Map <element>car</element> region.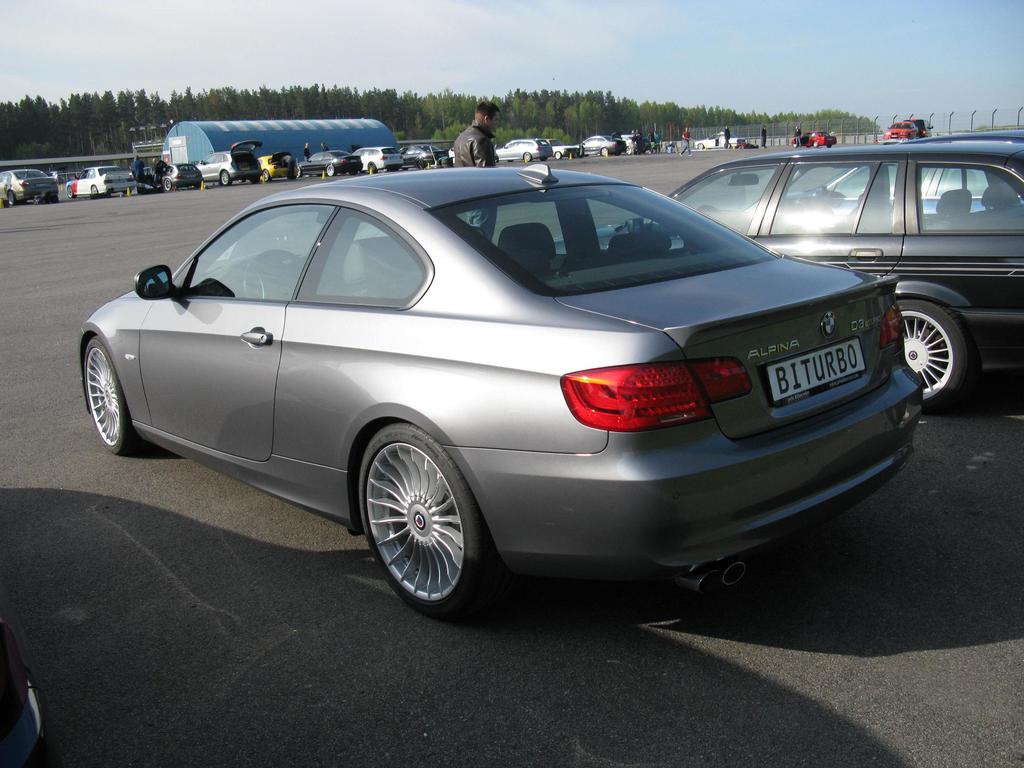
Mapped to (358,147,401,175).
